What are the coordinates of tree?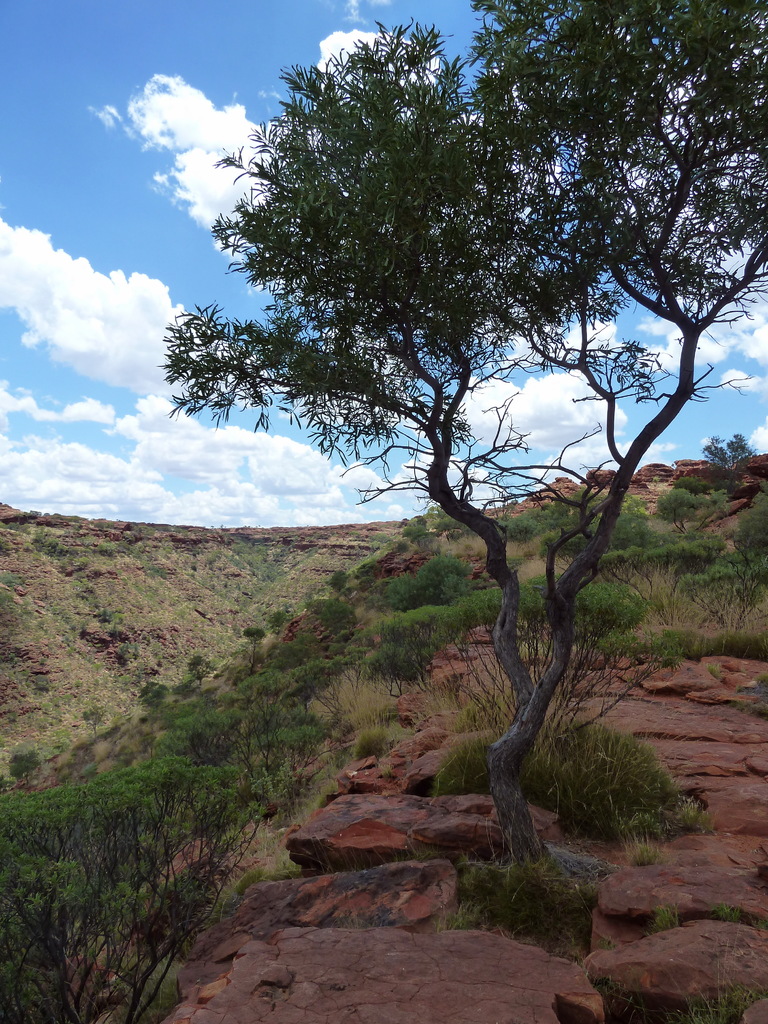
l=166, t=0, r=726, b=787.
